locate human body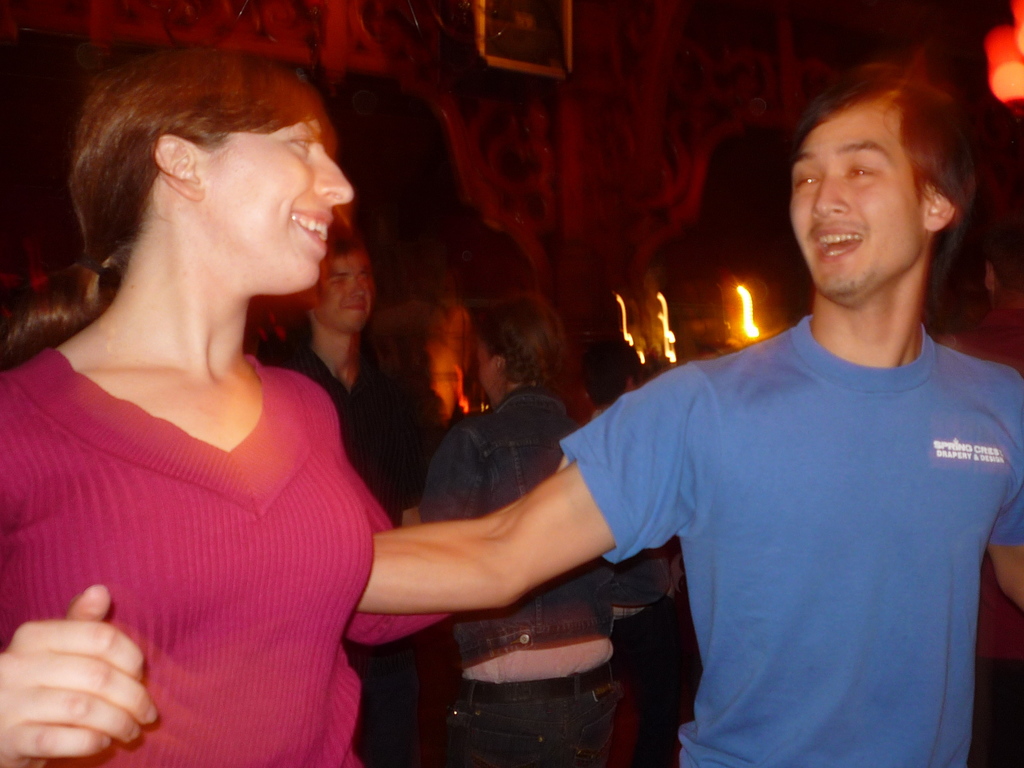
bbox=[418, 289, 665, 764]
